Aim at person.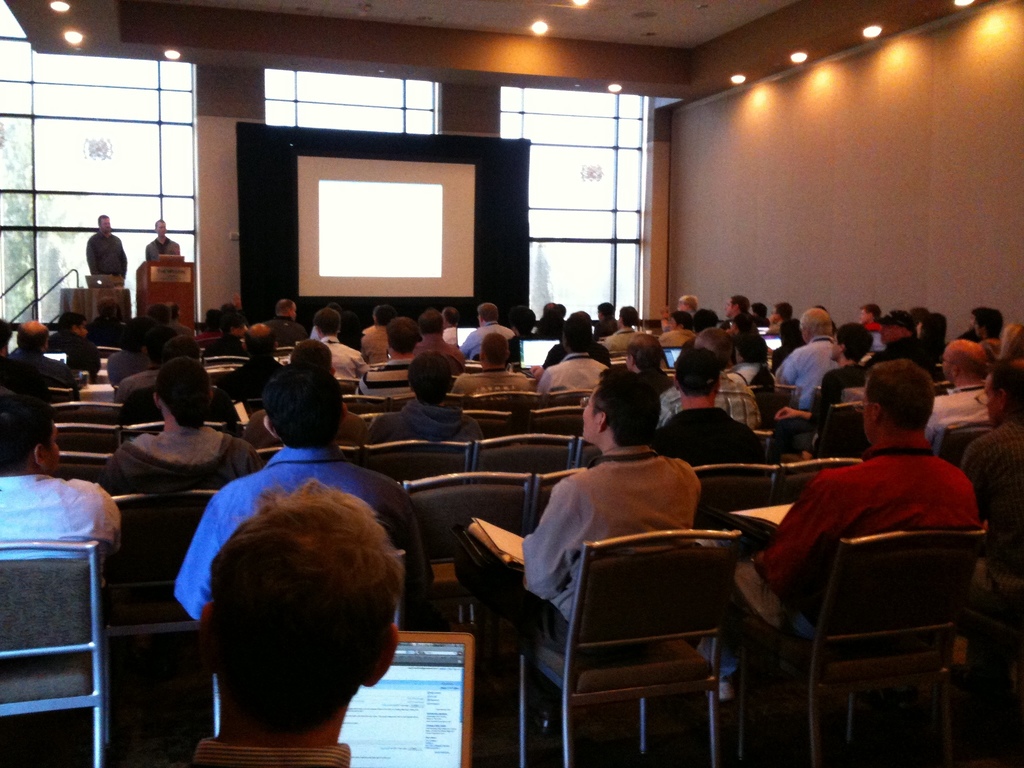
Aimed at l=724, t=297, r=758, b=339.
